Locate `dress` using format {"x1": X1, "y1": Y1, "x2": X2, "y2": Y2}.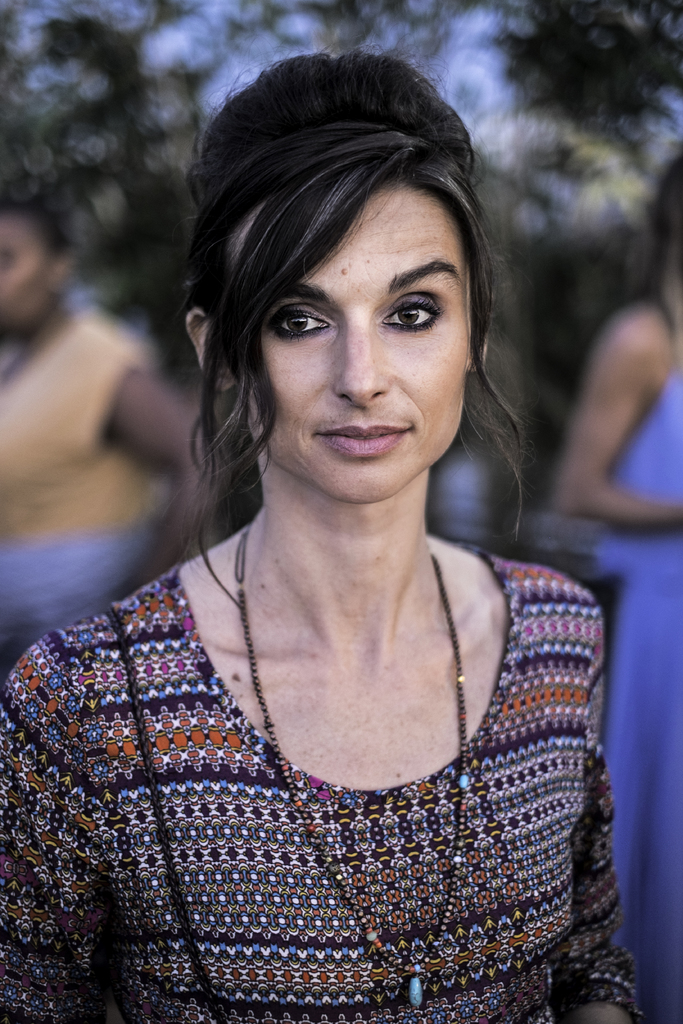
{"x1": 584, "y1": 295, "x2": 682, "y2": 1023}.
